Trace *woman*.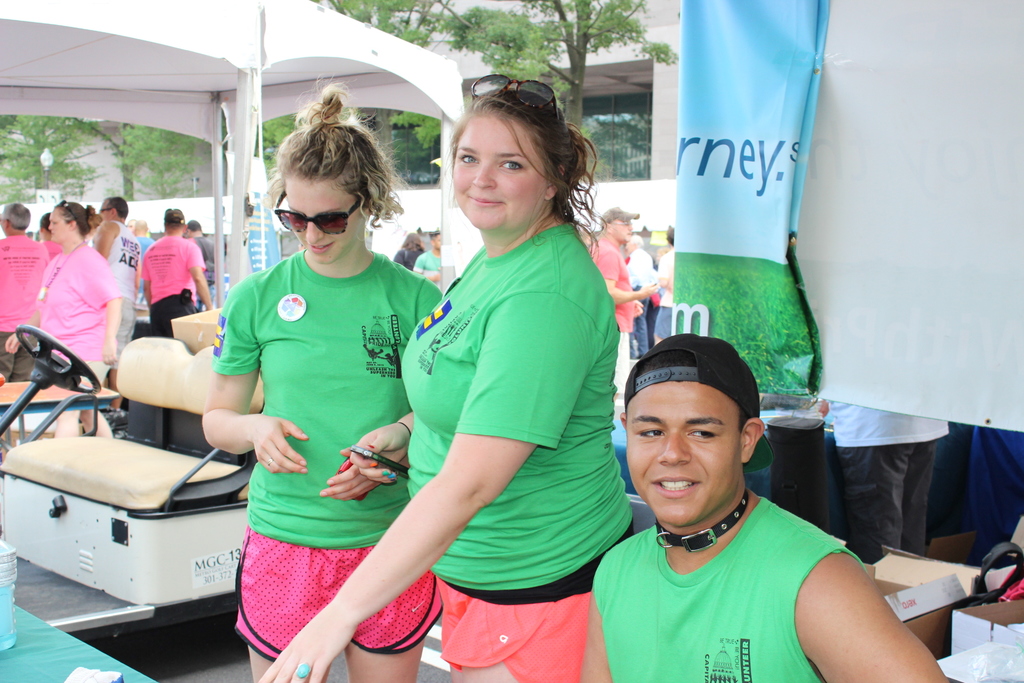
Traced to {"x1": 6, "y1": 199, "x2": 118, "y2": 440}.
